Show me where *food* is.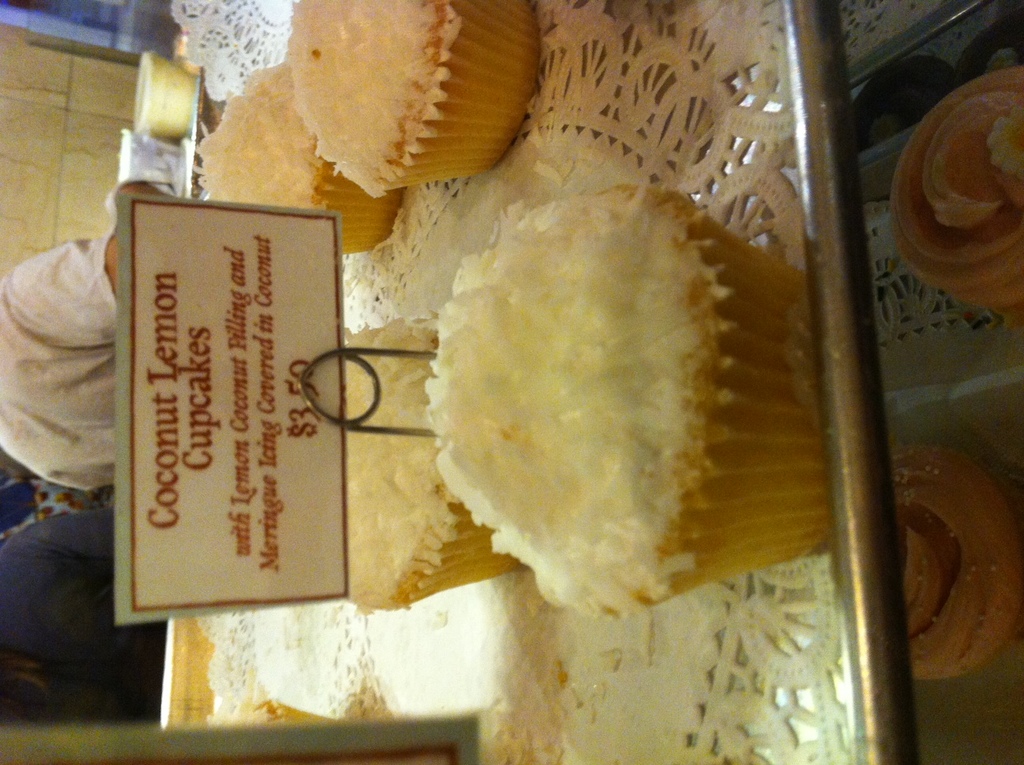
*food* is at box=[284, 0, 543, 198].
